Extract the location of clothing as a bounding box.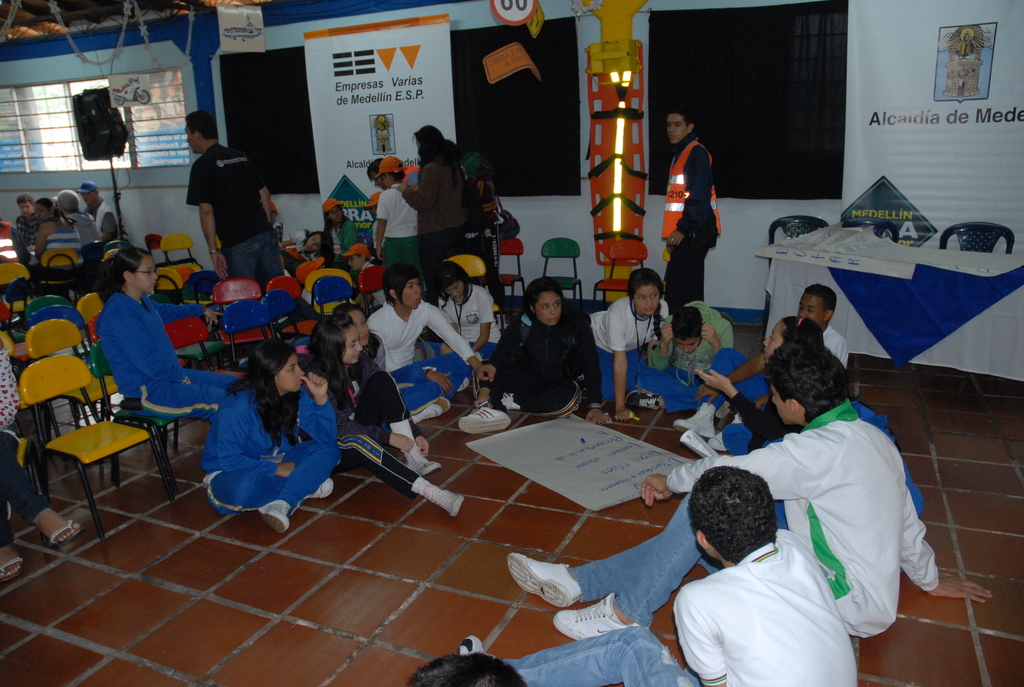
(0,217,31,281).
